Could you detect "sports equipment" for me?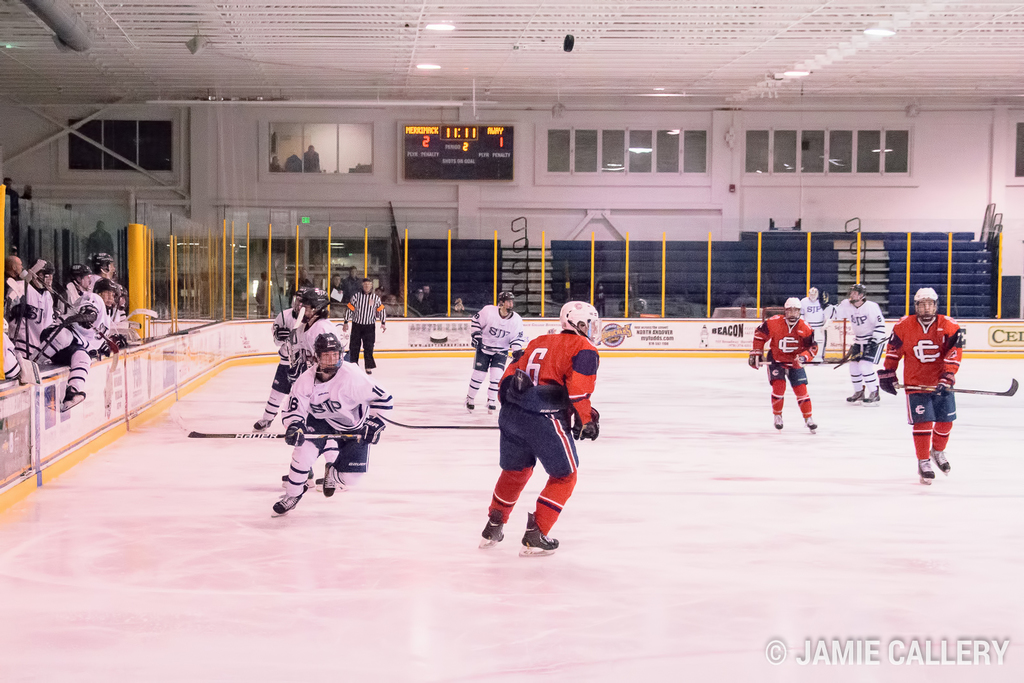
Detection result: select_region(863, 341, 877, 353).
